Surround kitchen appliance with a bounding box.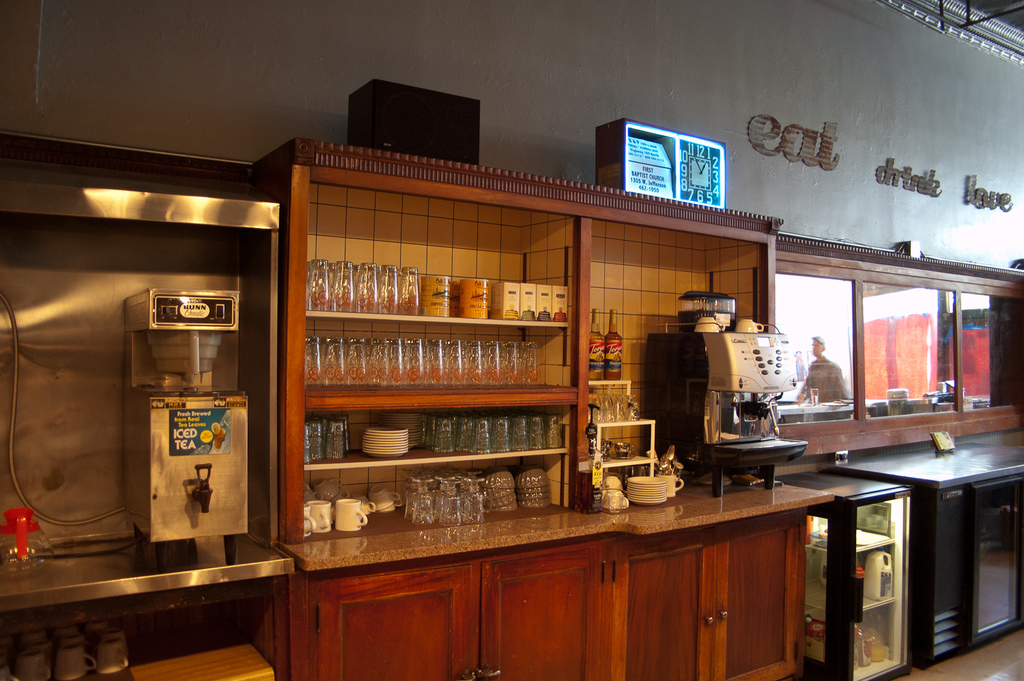
[298, 402, 354, 465].
